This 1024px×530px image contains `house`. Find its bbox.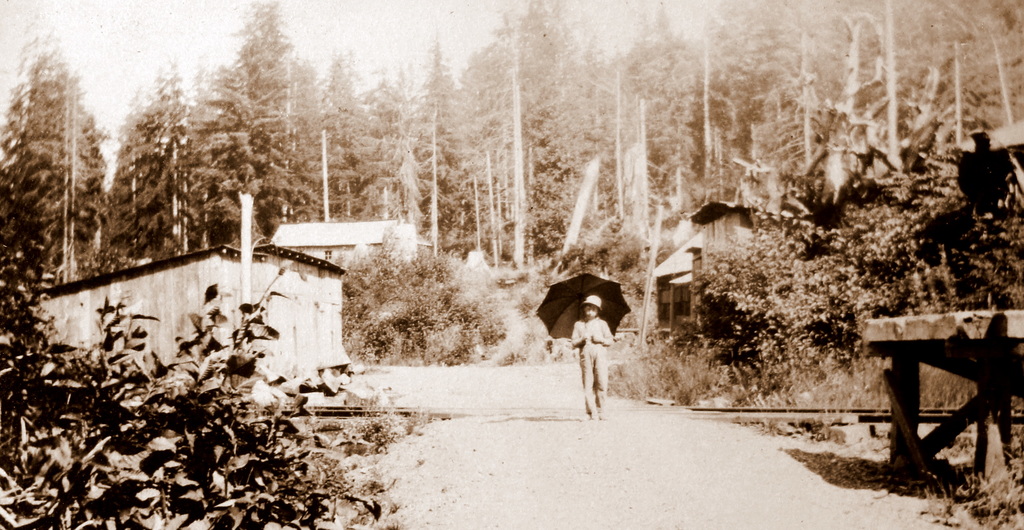
detection(264, 219, 436, 271).
